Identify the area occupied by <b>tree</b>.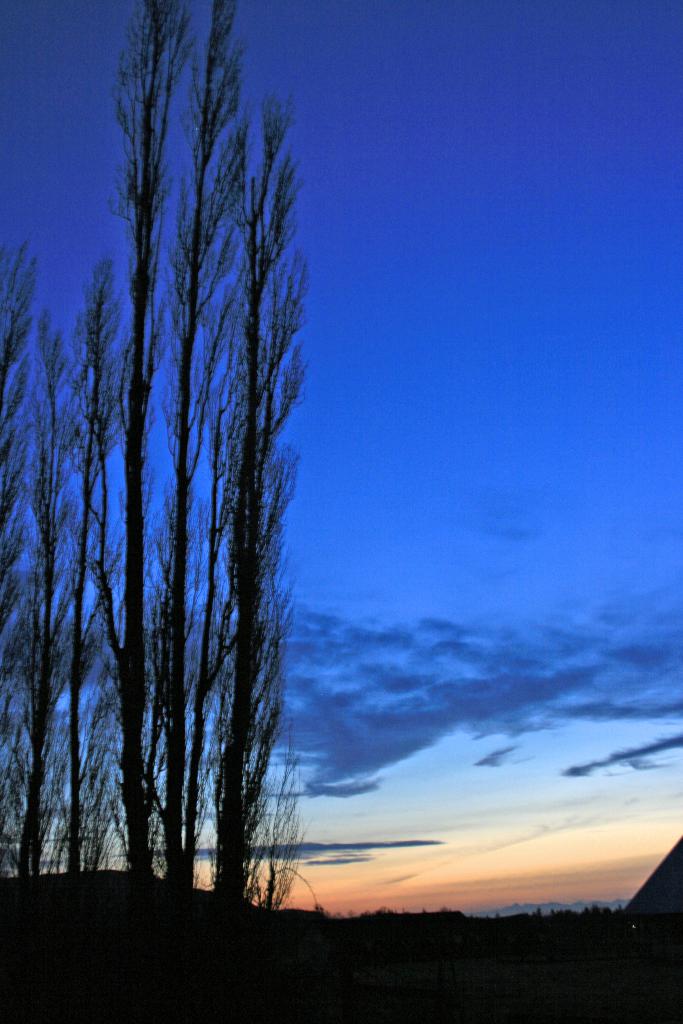
Area: [left=216, top=93, right=303, bottom=897].
